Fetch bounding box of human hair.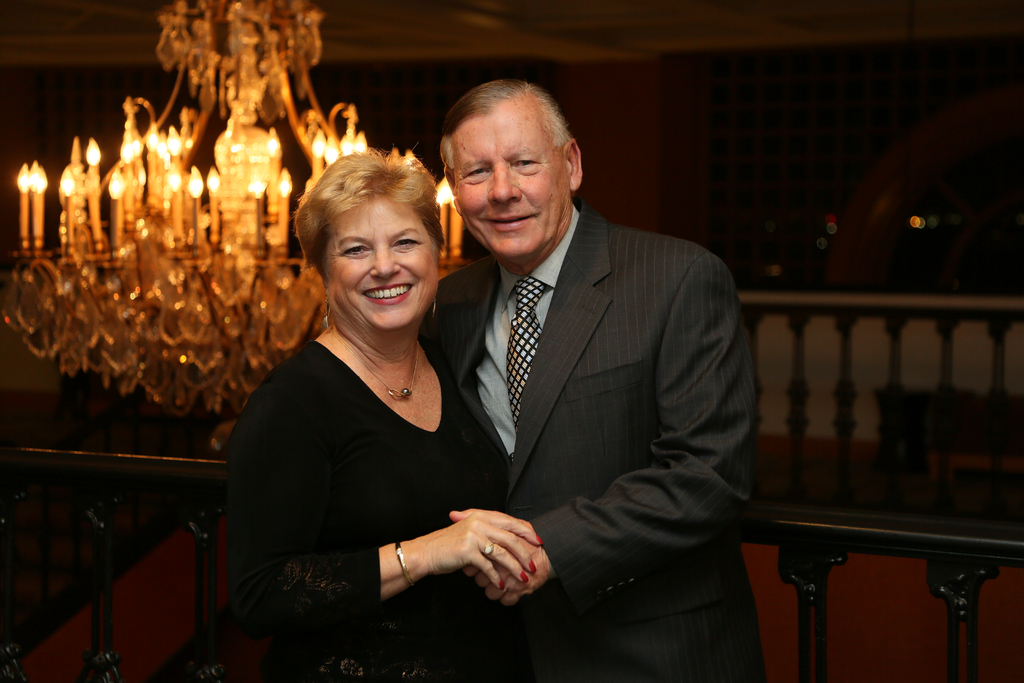
Bbox: [x1=443, y1=80, x2=569, y2=161].
